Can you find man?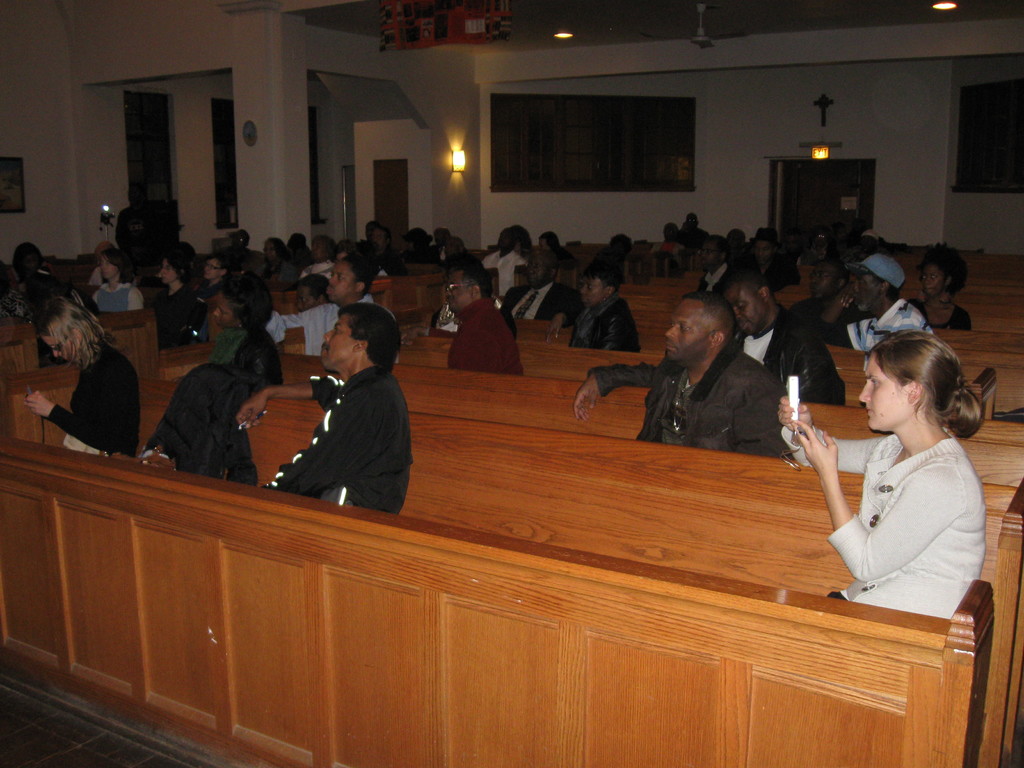
Yes, bounding box: rect(192, 256, 233, 322).
